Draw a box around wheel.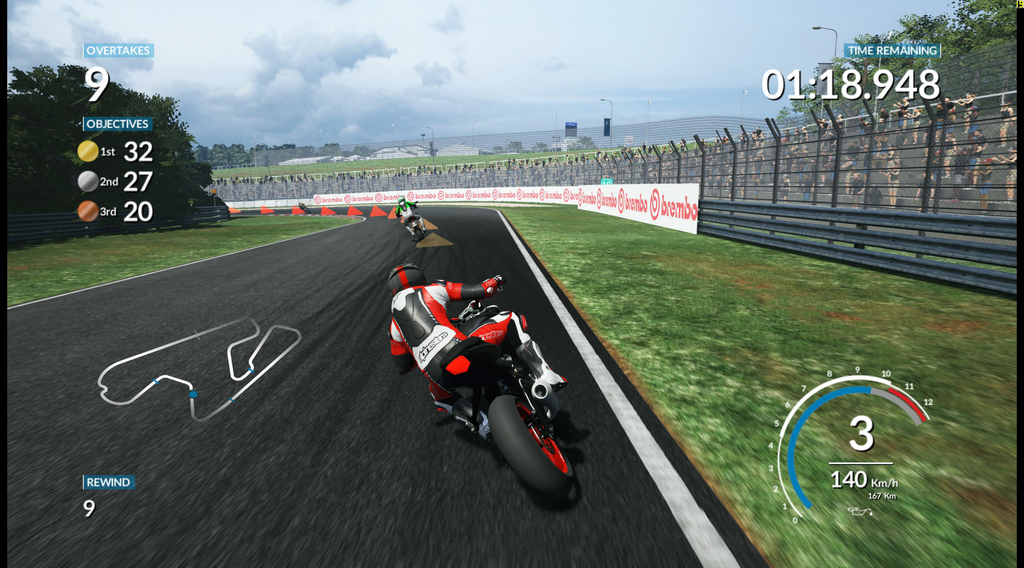
492/390/571/495.
